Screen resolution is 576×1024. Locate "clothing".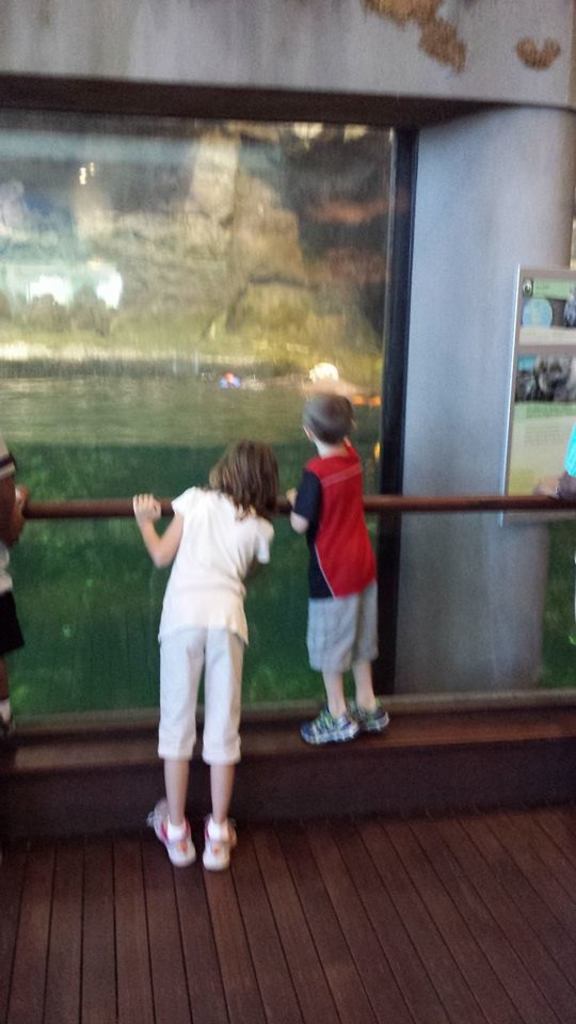
l=289, t=412, r=383, b=693.
